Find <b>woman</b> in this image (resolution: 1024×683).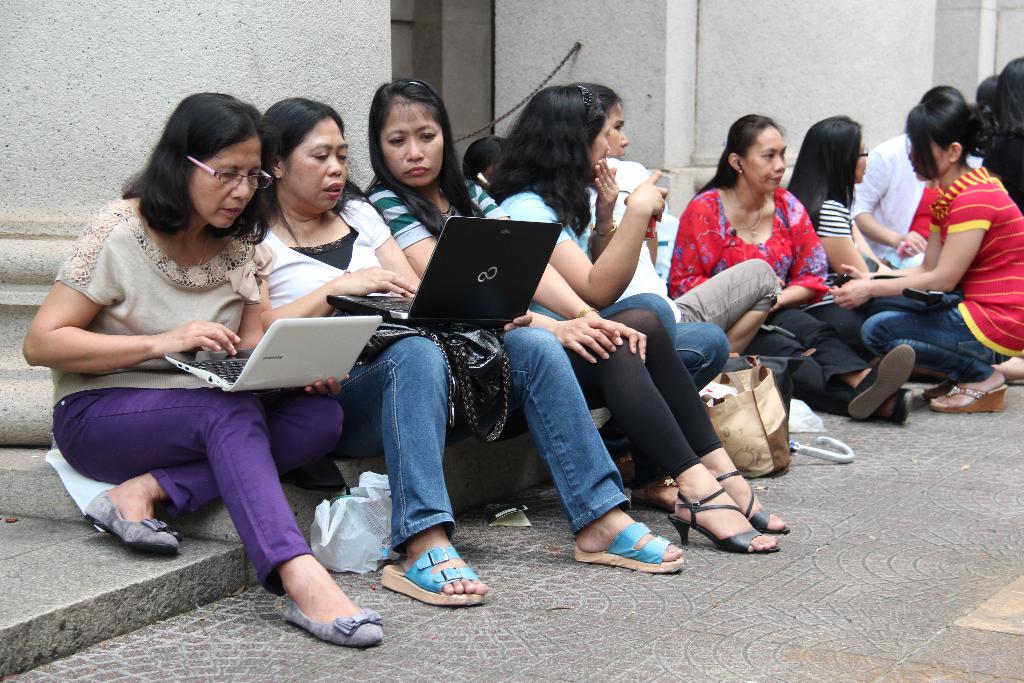
<box>20,92,387,641</box>.
